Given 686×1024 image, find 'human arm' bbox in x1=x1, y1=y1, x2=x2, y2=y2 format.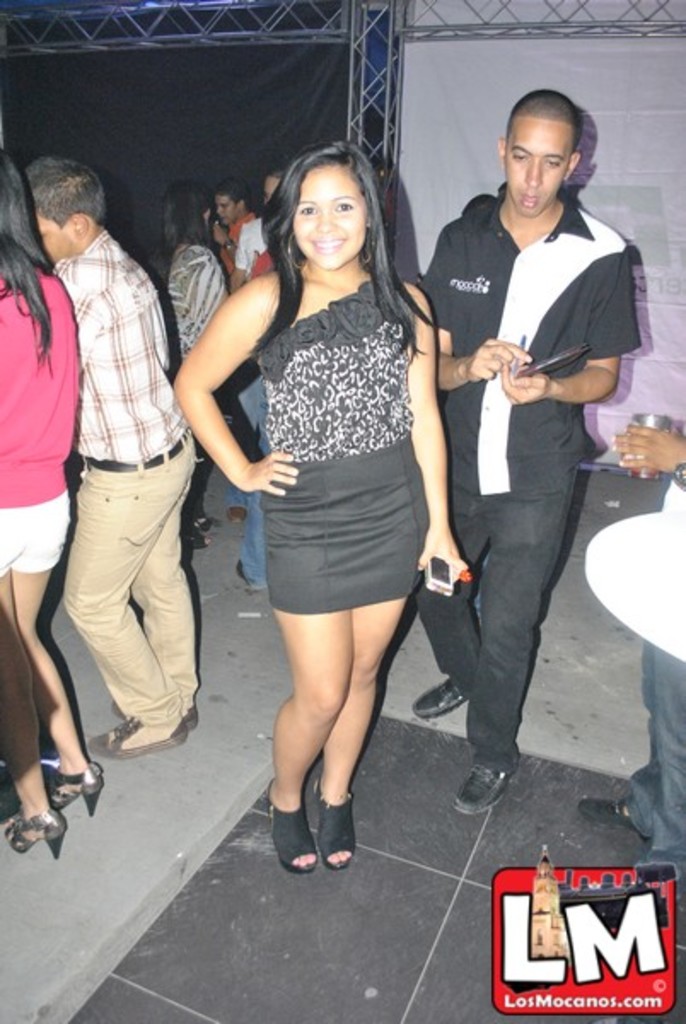
x1=611, y1=408, x2=684, y2=493.
